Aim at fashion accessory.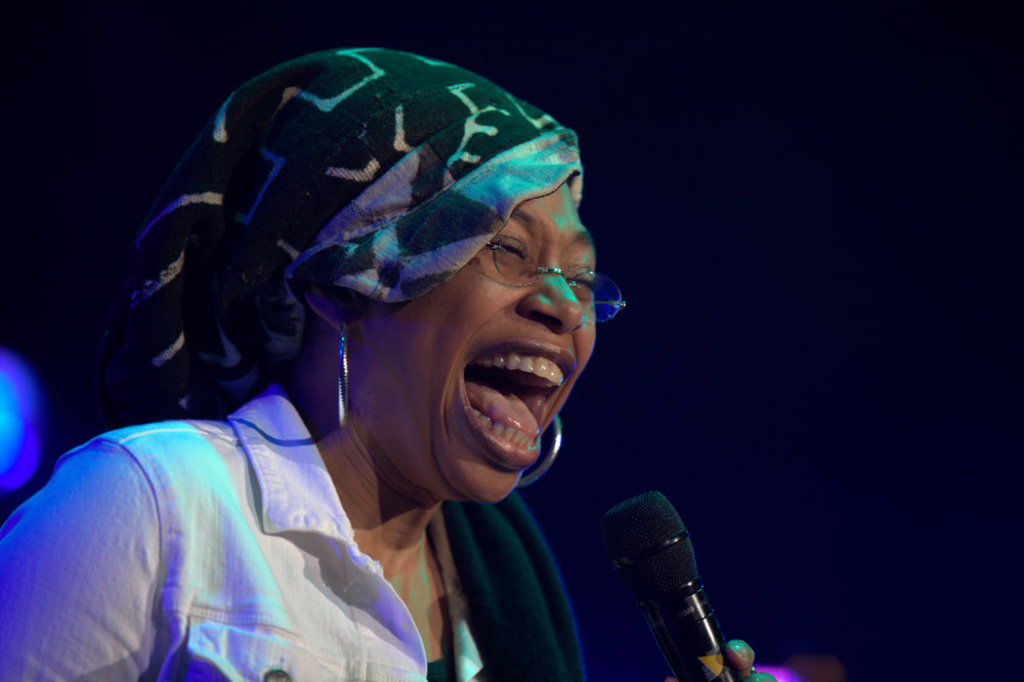
Aimed at left=473, top=253, right=634, bottom=318.
